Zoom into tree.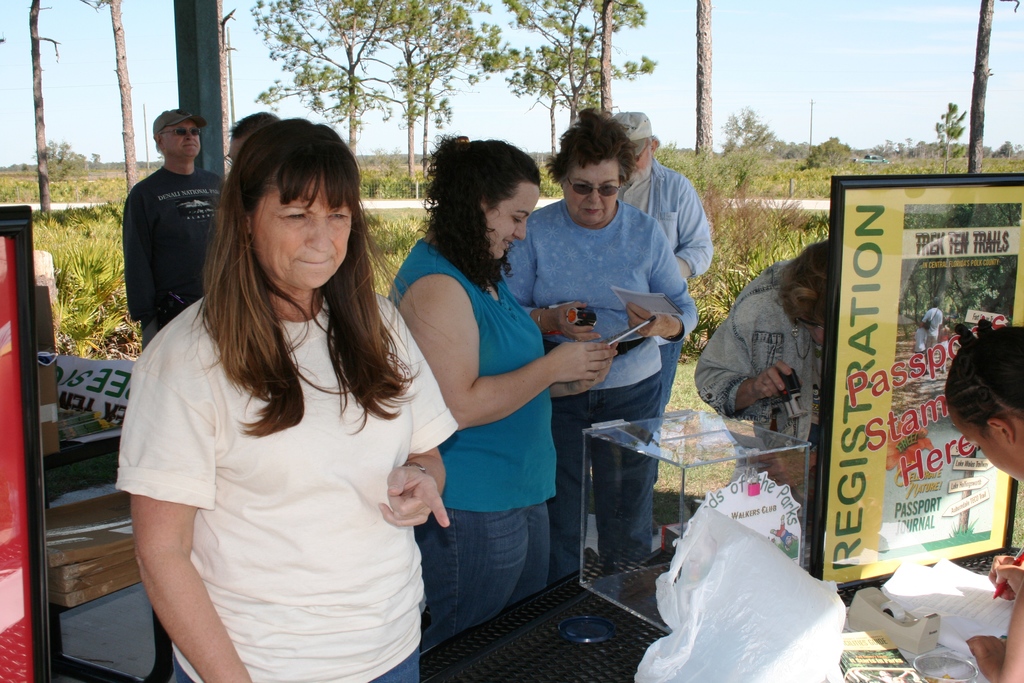
Zoom target: l=502, t=0, r=661, b=124.
